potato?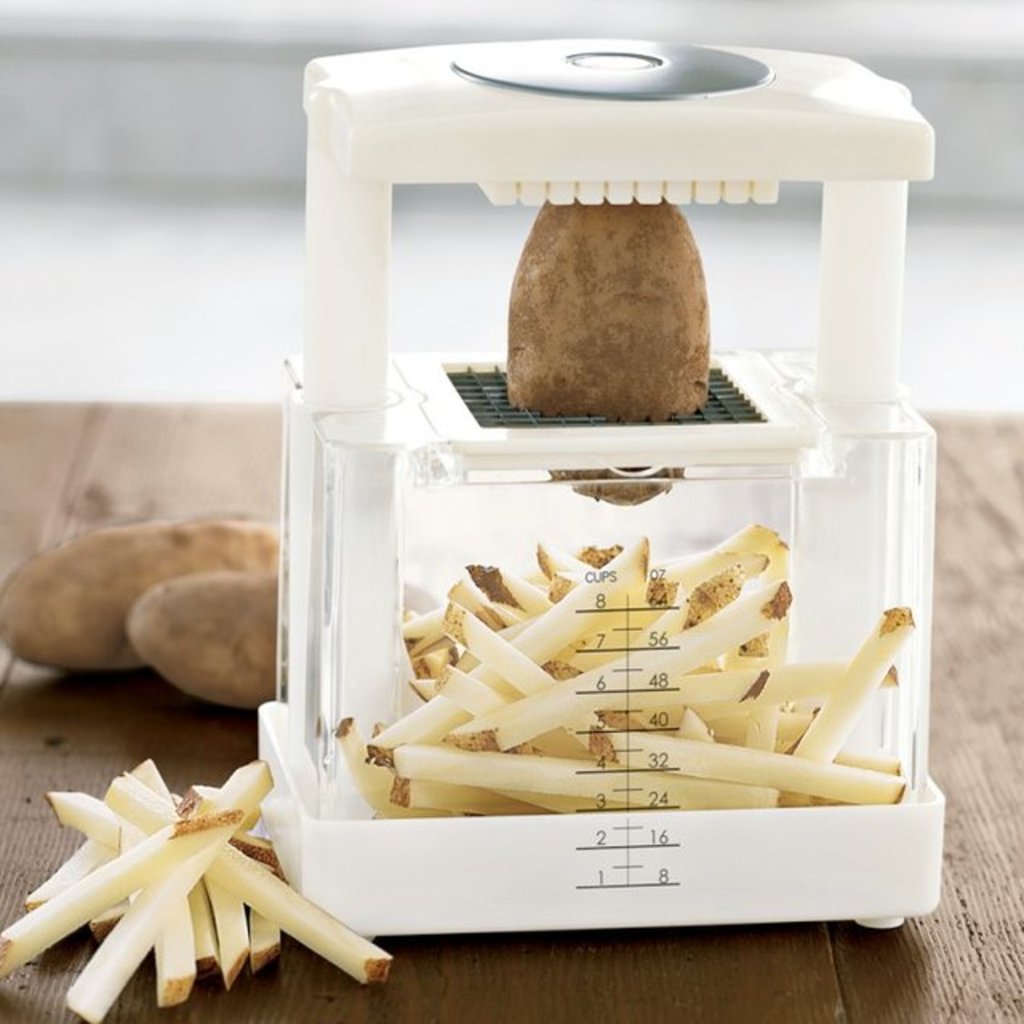
bbox=[0, 514, 282, 675]
